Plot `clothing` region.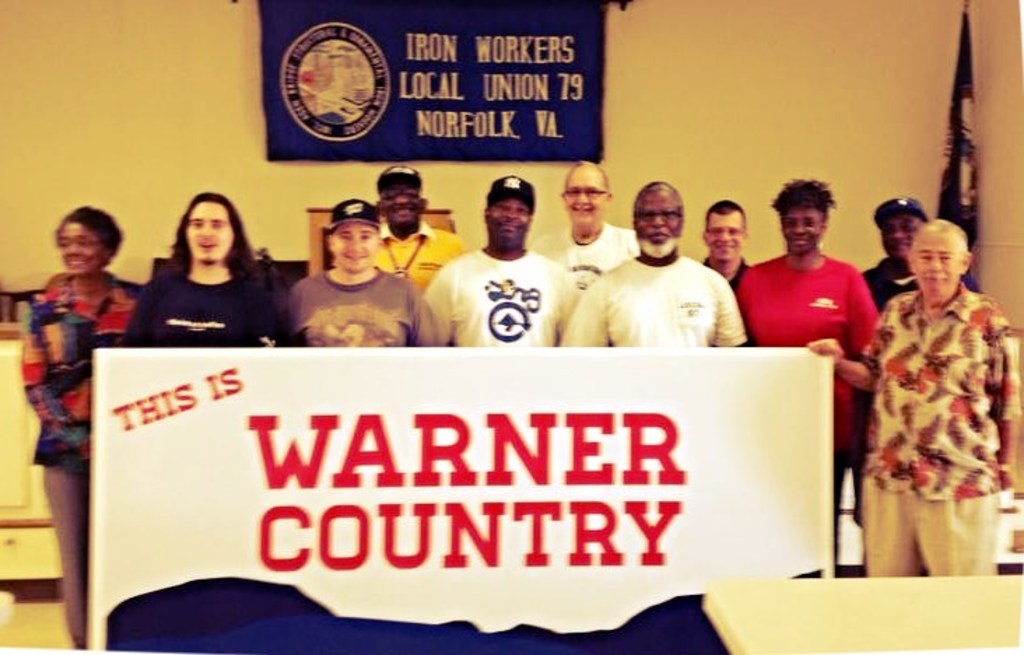
Plotted at (left=123, top=259, right=291, bottom=353).
